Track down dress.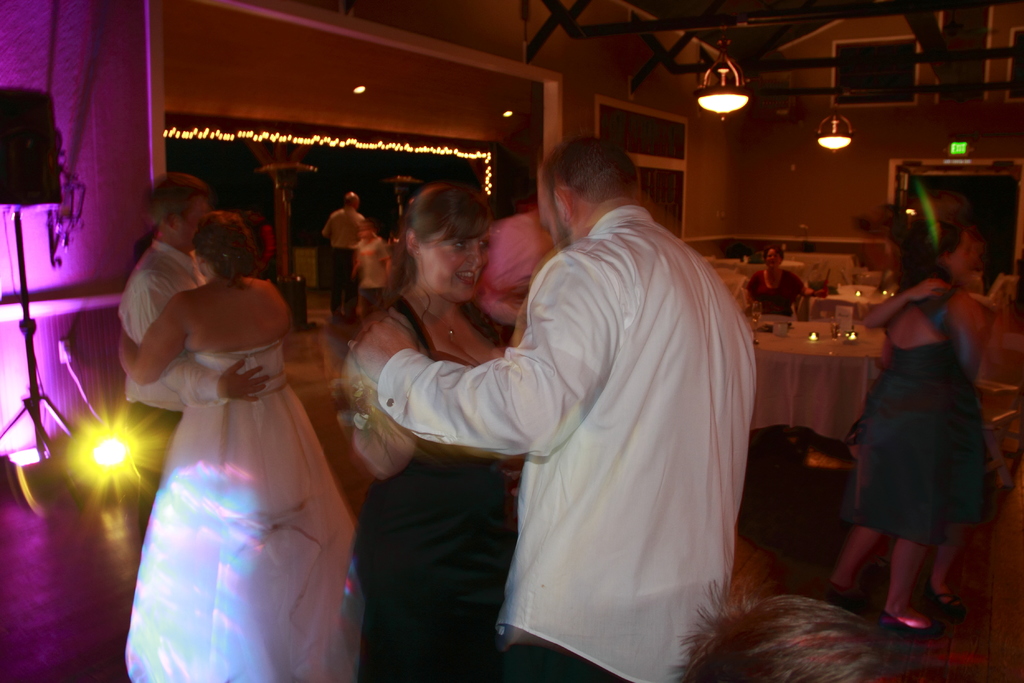
Tracked to 337 295 519 682.
